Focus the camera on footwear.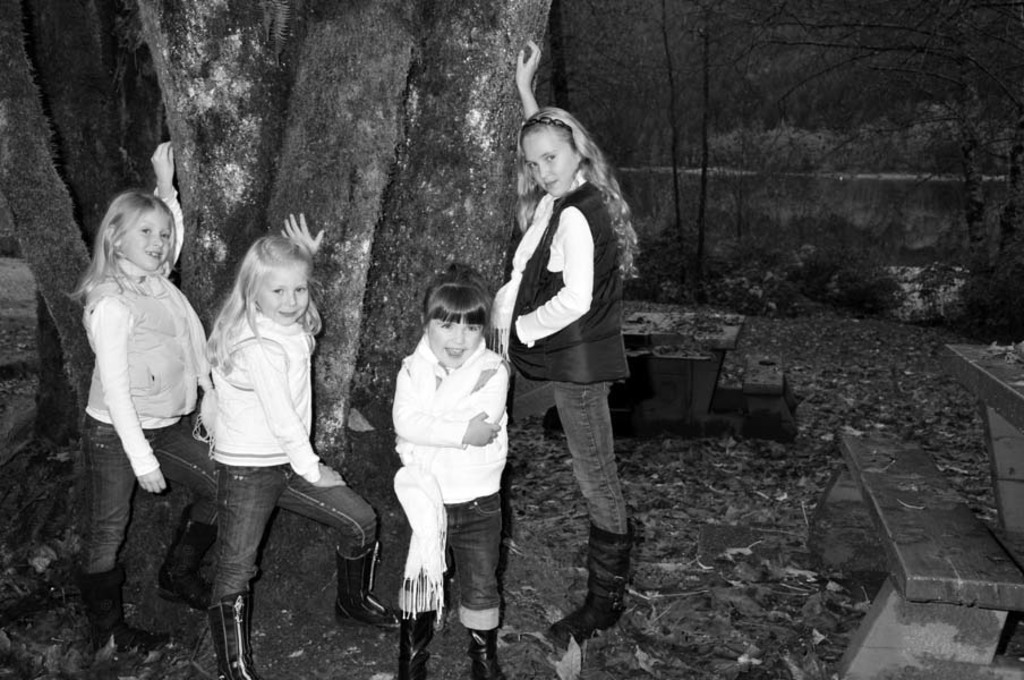
Focus region: Rect(398, 607, 437, 679).
